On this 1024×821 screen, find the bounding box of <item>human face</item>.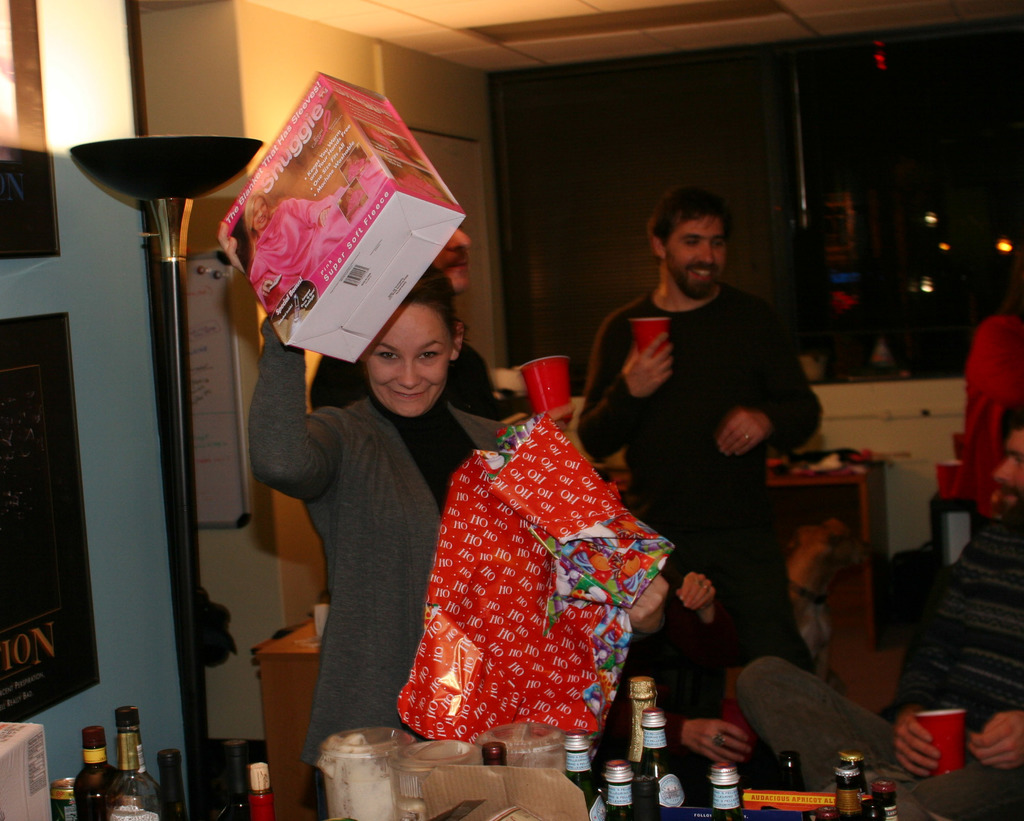
Bounding box: x1=254 y1=196 x2=274 y2=227.
